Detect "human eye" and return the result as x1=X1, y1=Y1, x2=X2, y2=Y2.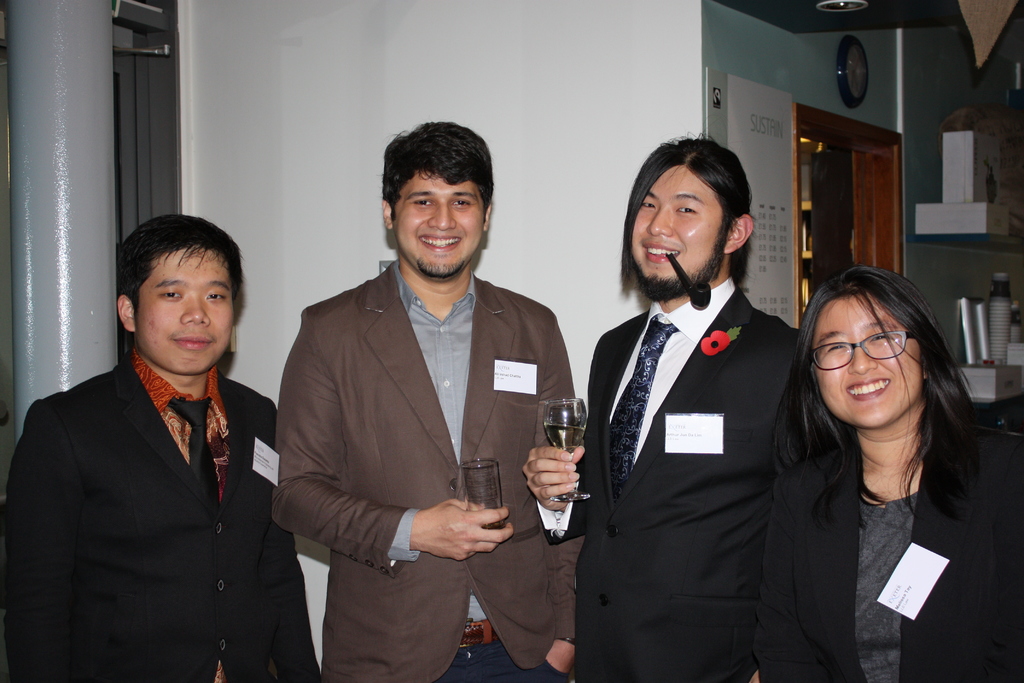
x1=869, y1=331, x2=894, y2=344.
